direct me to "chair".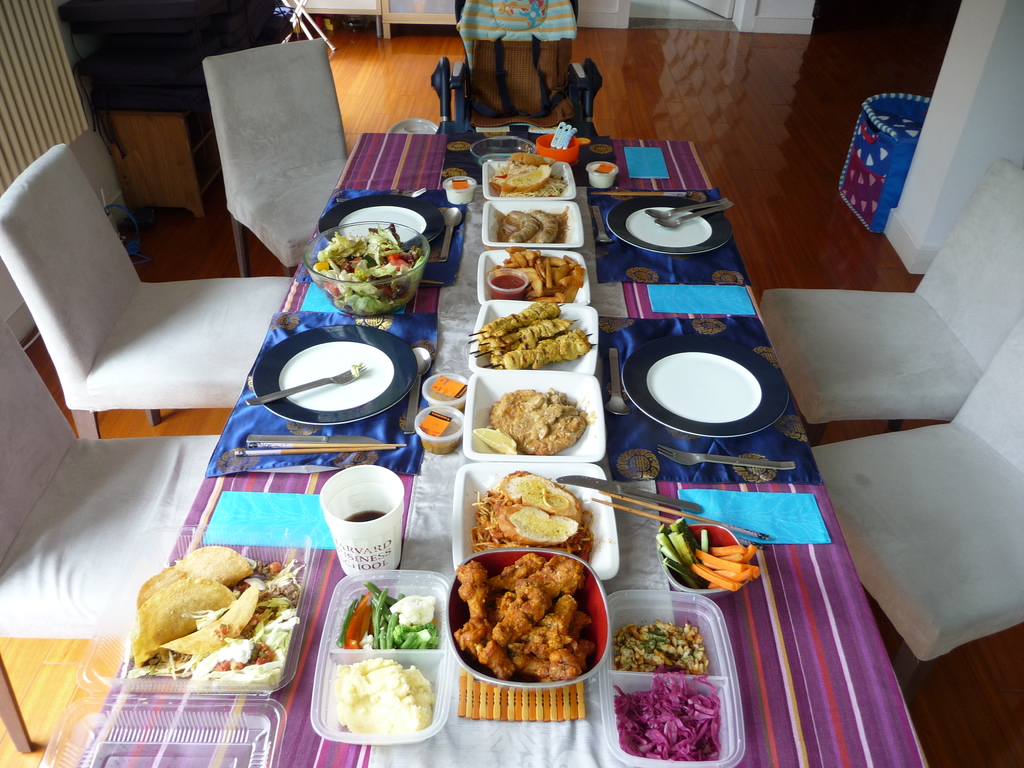
Direction: bbox=(6, 163, 251, 456).
